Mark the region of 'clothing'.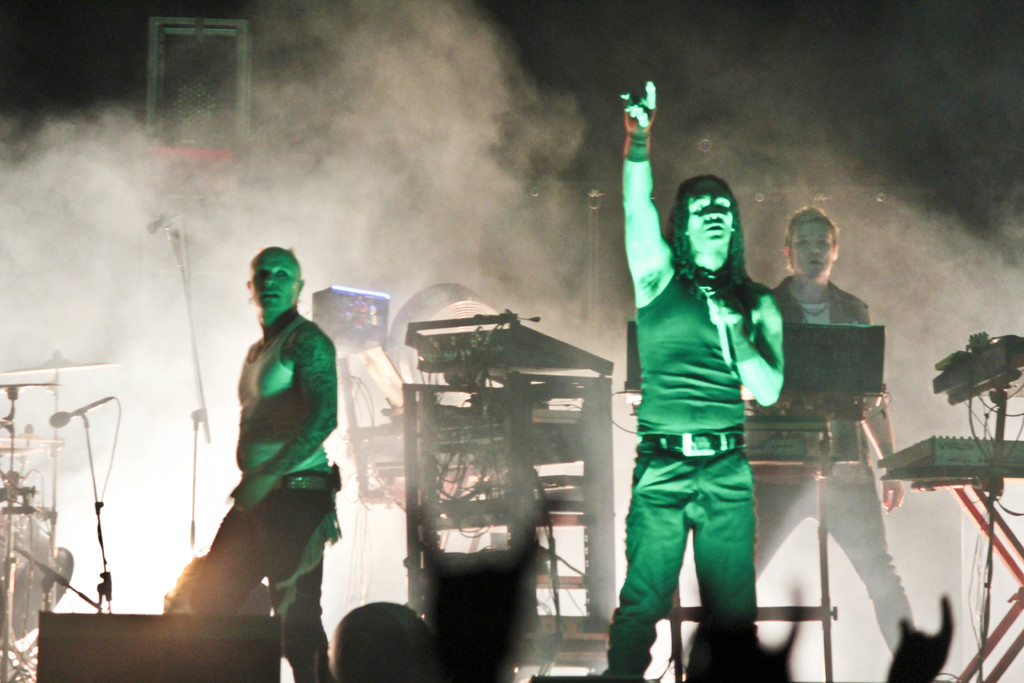
Region: BBox(616, 240, 789, 615).
